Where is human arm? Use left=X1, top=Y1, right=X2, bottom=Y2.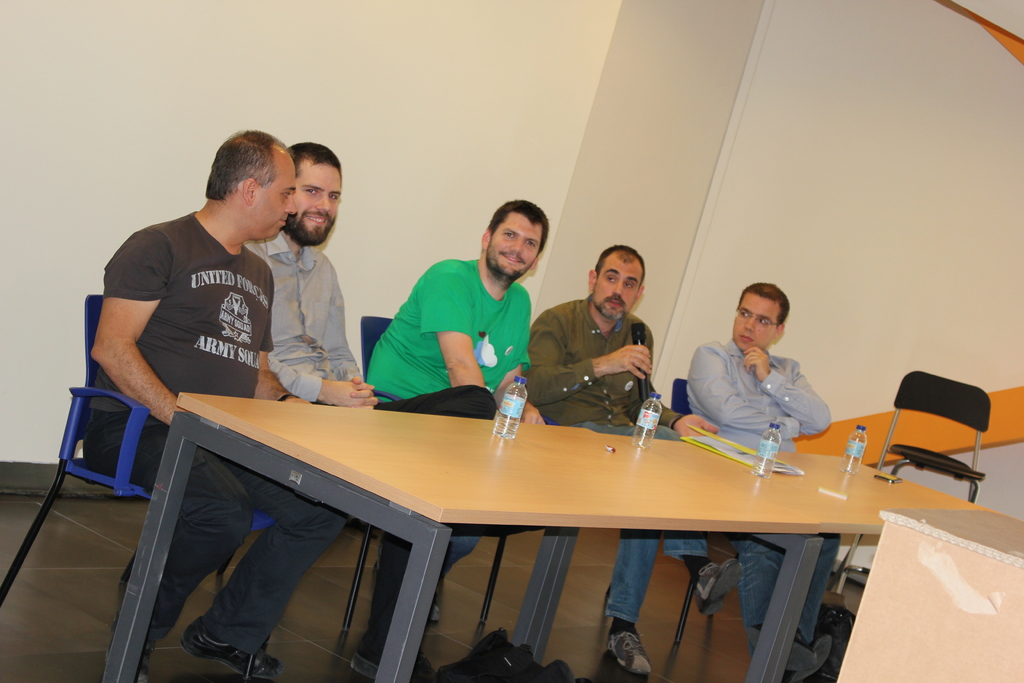
left=419, top=270, right=487, bottom=386.
